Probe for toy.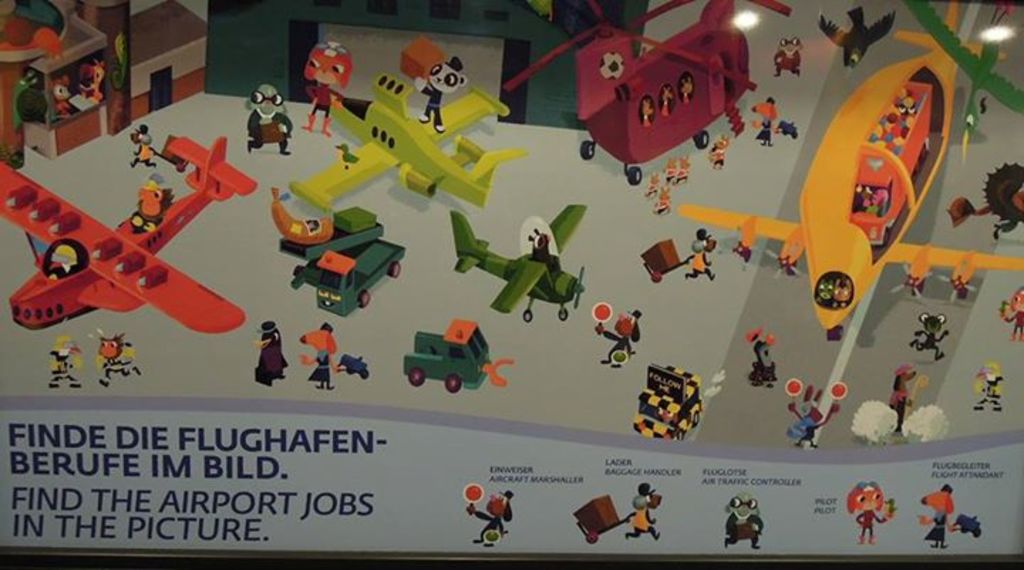
Probe result: rect(747, 97, 781, 148).
